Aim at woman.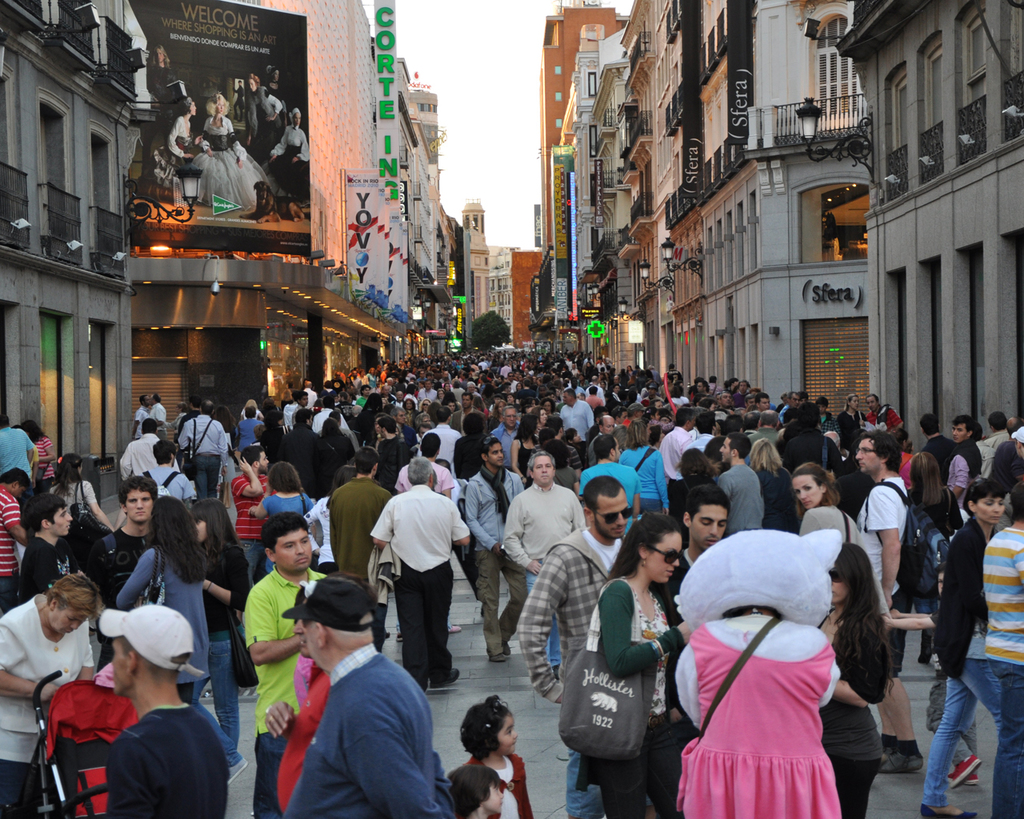
Aimed at [x1=810, y1=539, x2=893, y2=818].
